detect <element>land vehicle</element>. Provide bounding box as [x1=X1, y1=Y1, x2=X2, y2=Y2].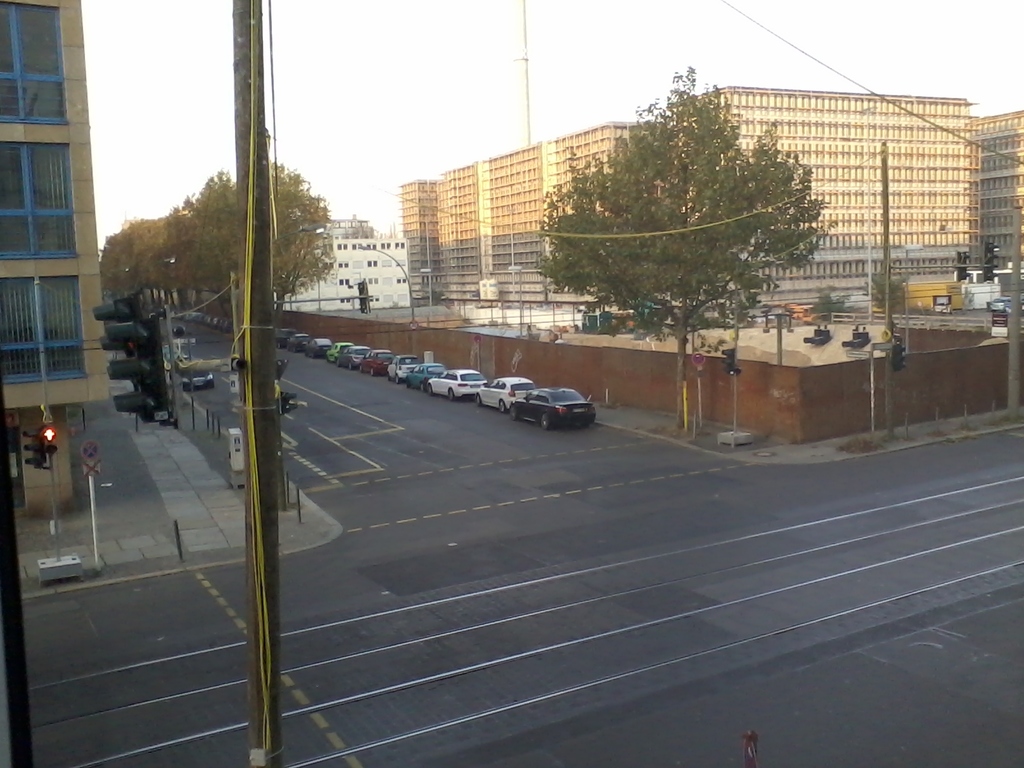
[x1=361, y1=349, x2=396, y2=372].
